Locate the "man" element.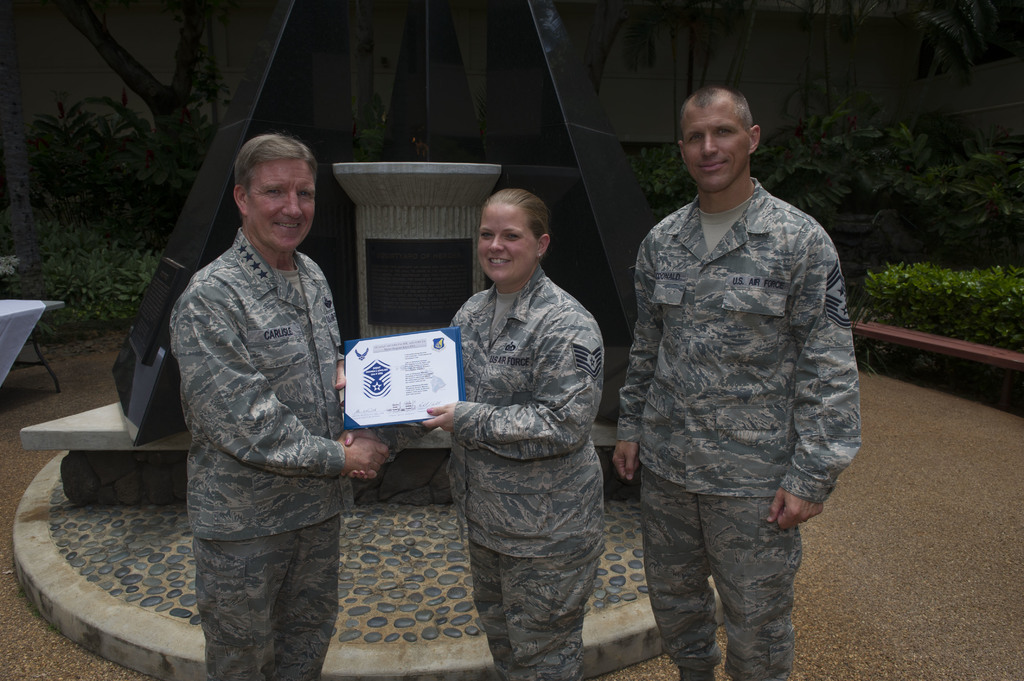
Element bbox: [x1=611, y1=81, x2=865, y2=680].
